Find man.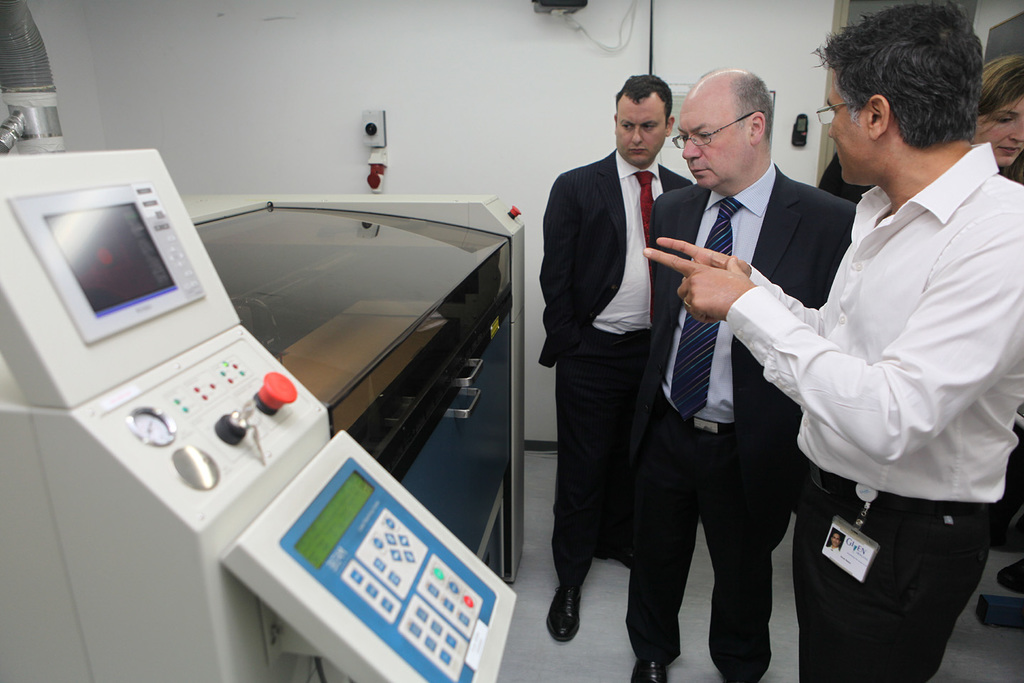
[x1=823, y1=529, x2=845, y2=555].
